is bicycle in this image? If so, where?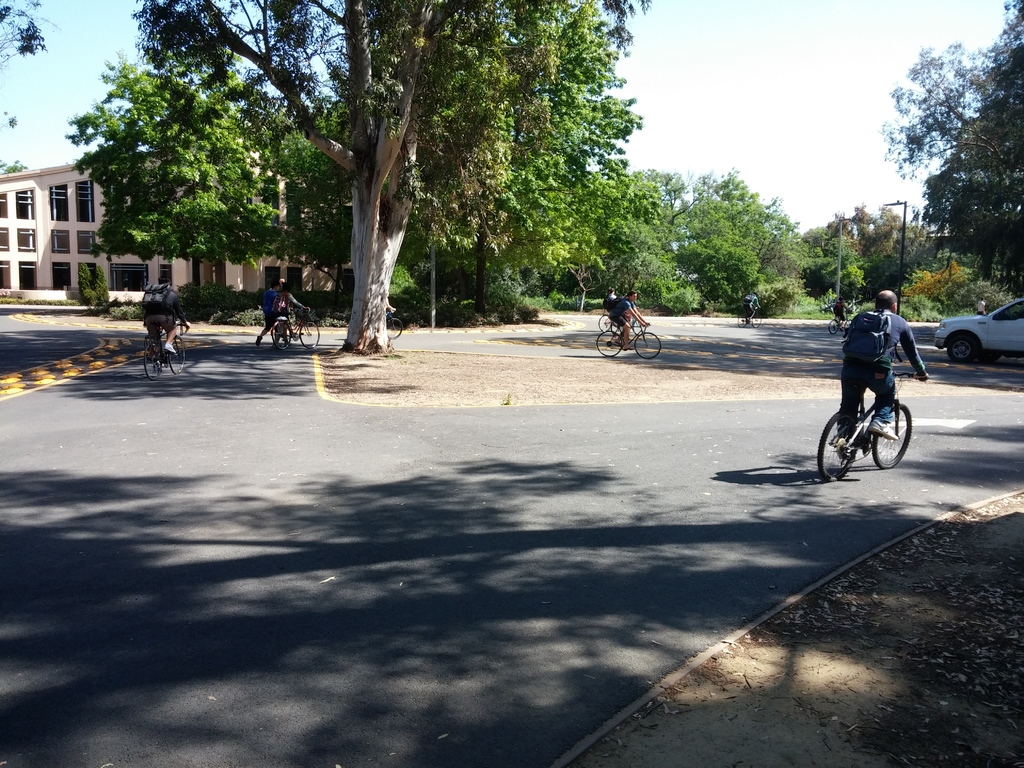
Yes, at 271,306,320,351.
